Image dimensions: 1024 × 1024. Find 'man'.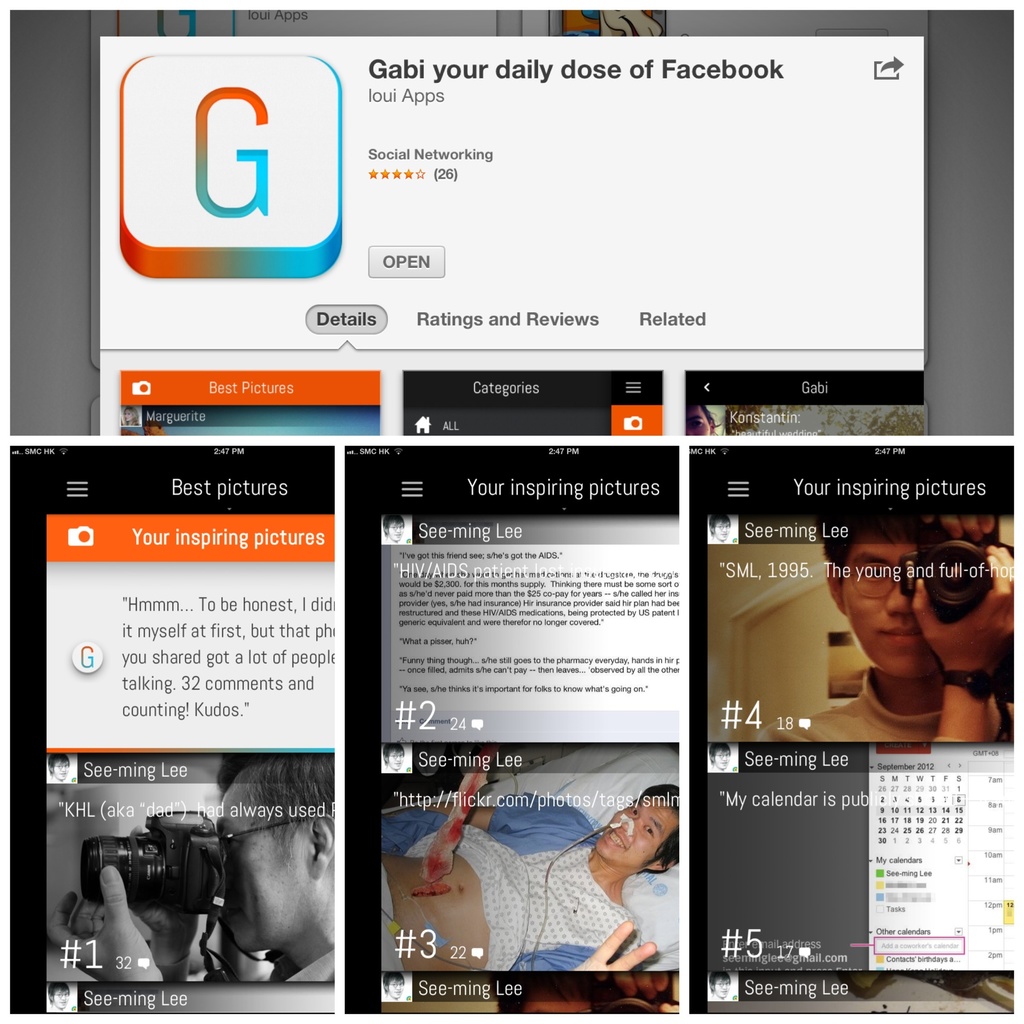
[x1=788, y1=517, x2=1014, y2=771].
